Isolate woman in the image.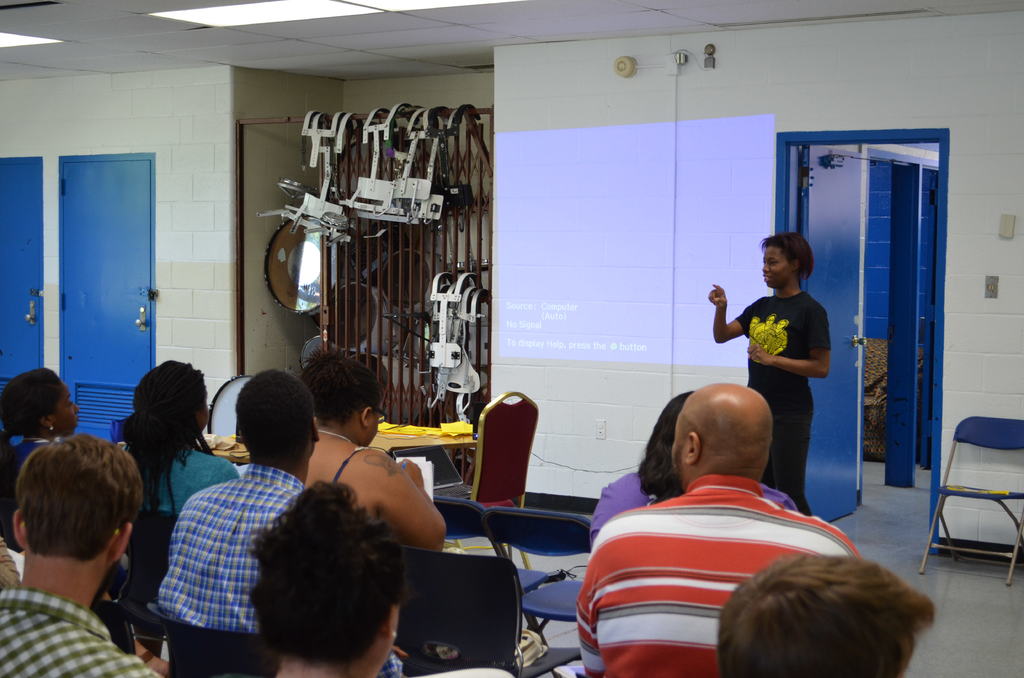
Isolated region: (left=296, top=343, right=467, bottom=556).
